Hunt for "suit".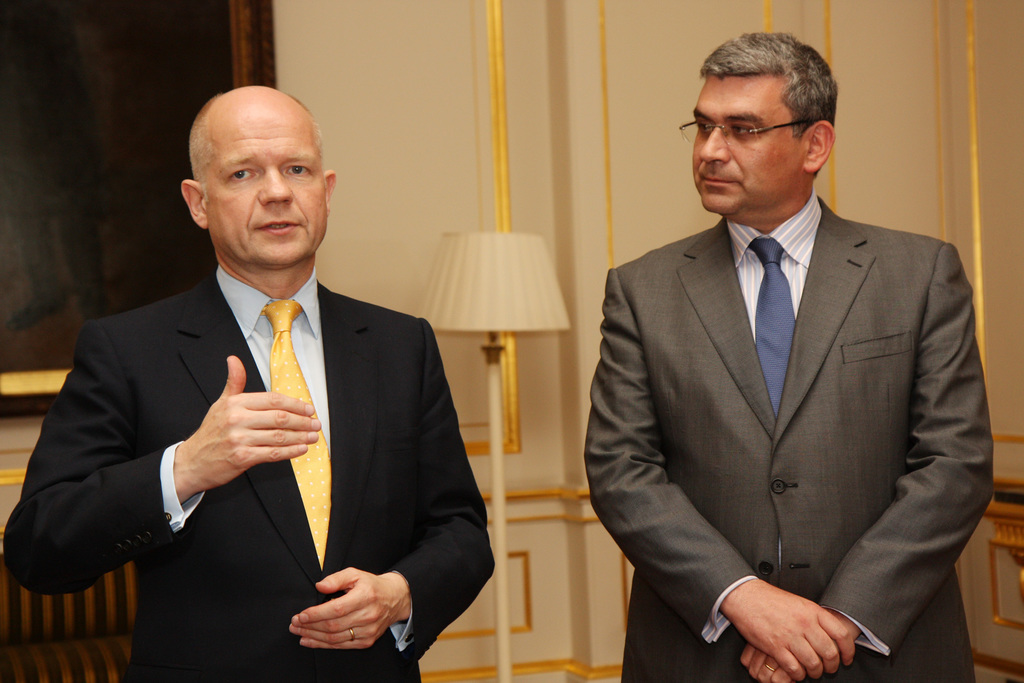
Hunted down at l=579, t=192, r=996, b=682.
